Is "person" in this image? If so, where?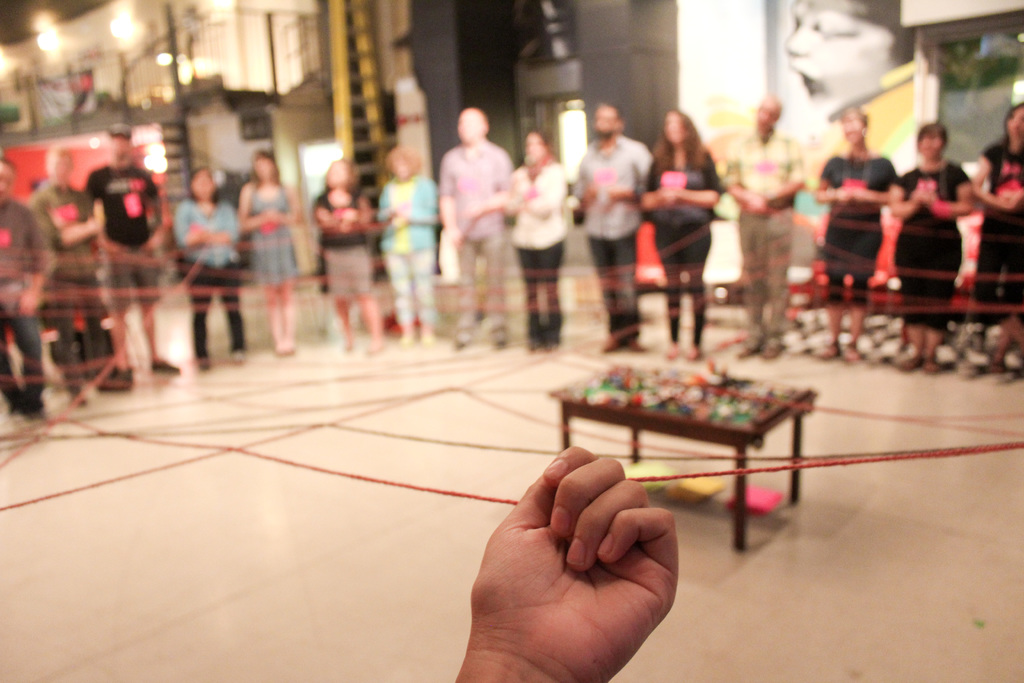
Yes, at 877 119 975 361.
